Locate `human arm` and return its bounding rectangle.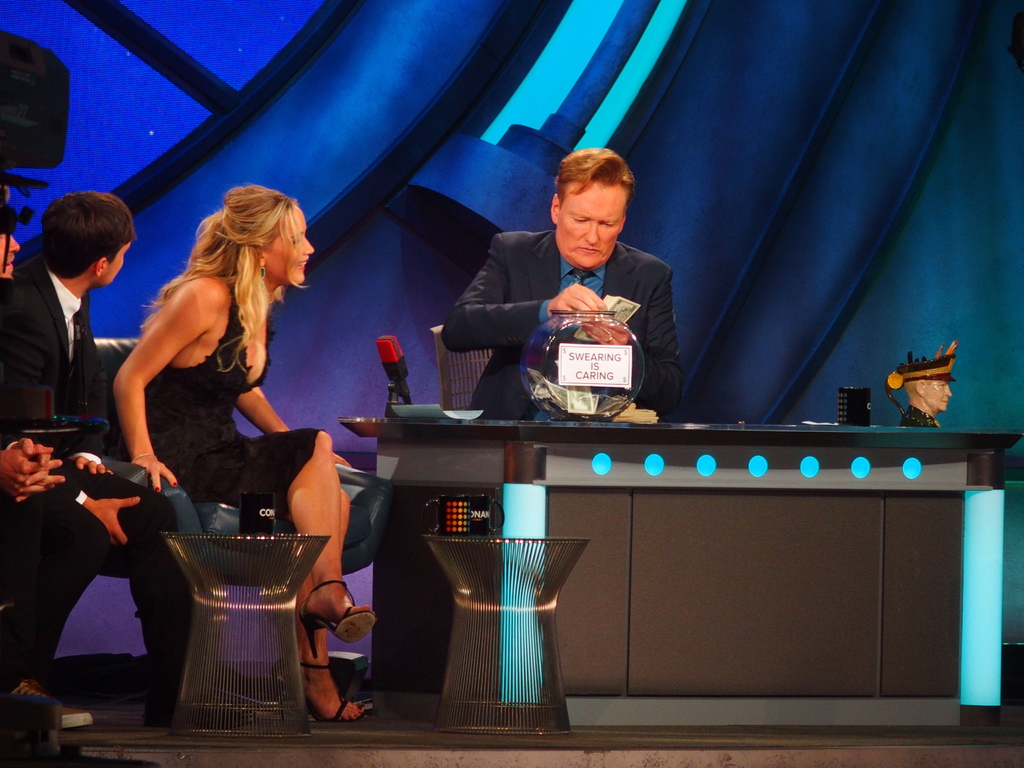
(left=233, top=268, right=308, bottom=449).
